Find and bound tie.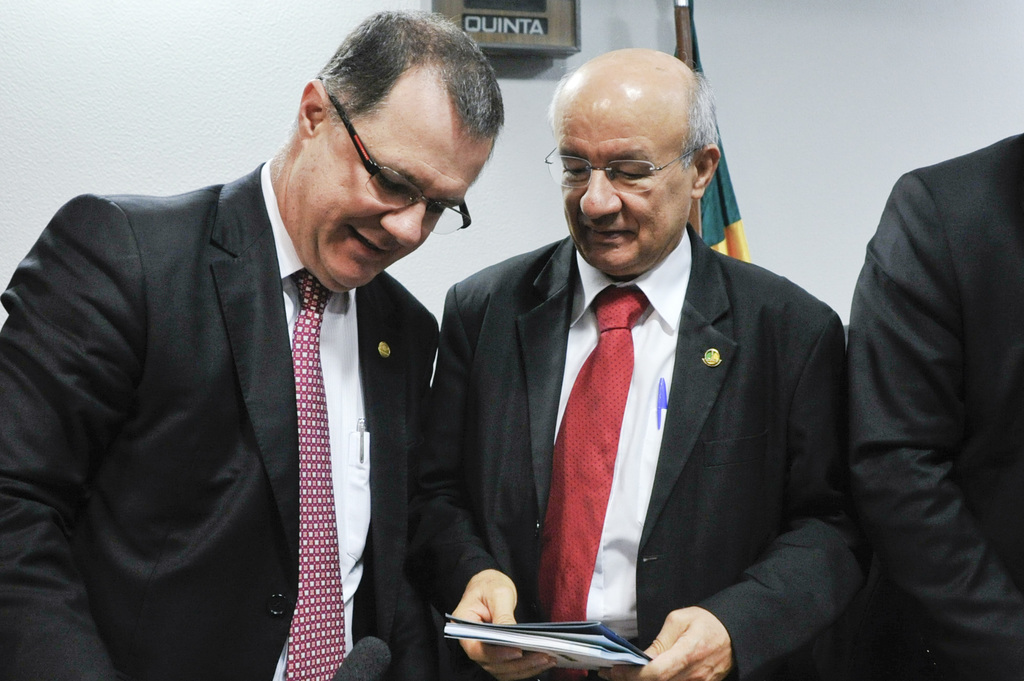
Bound: [x1=284, y1=273, x2=352, y2=680].
